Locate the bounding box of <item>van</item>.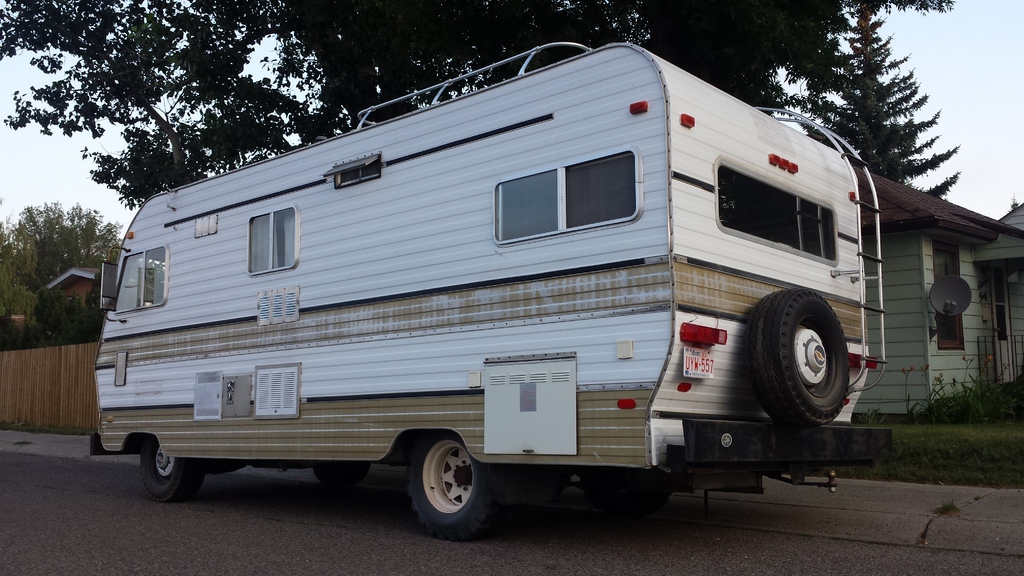
Bounding box: bbox(86, 37, 890, 542).
